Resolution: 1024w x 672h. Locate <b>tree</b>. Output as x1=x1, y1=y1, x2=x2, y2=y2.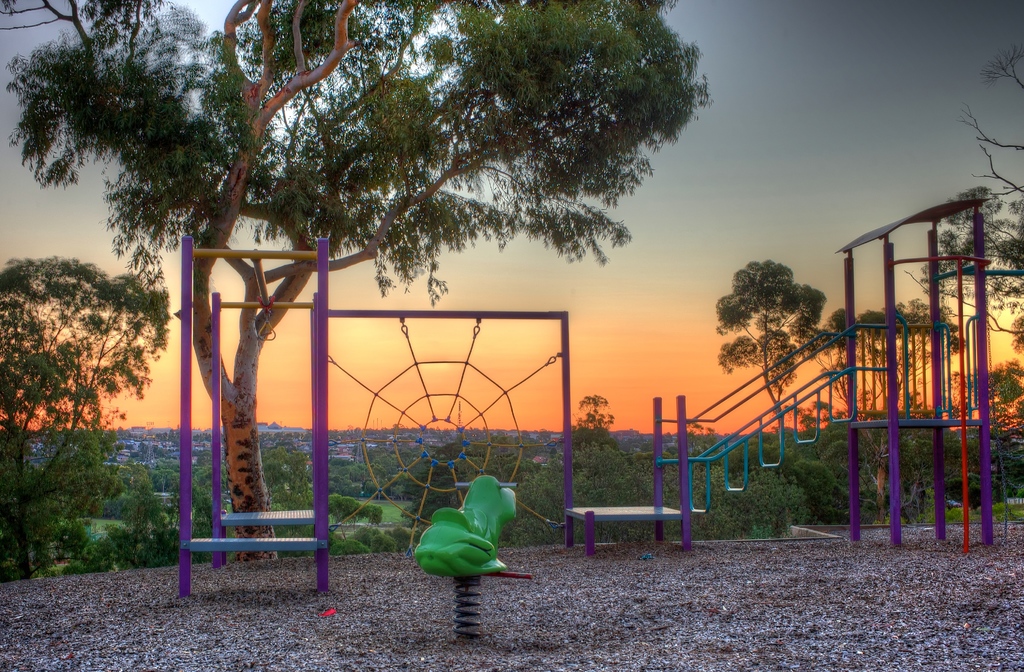
x1=810, y1=304, x2=980, y2=425.
